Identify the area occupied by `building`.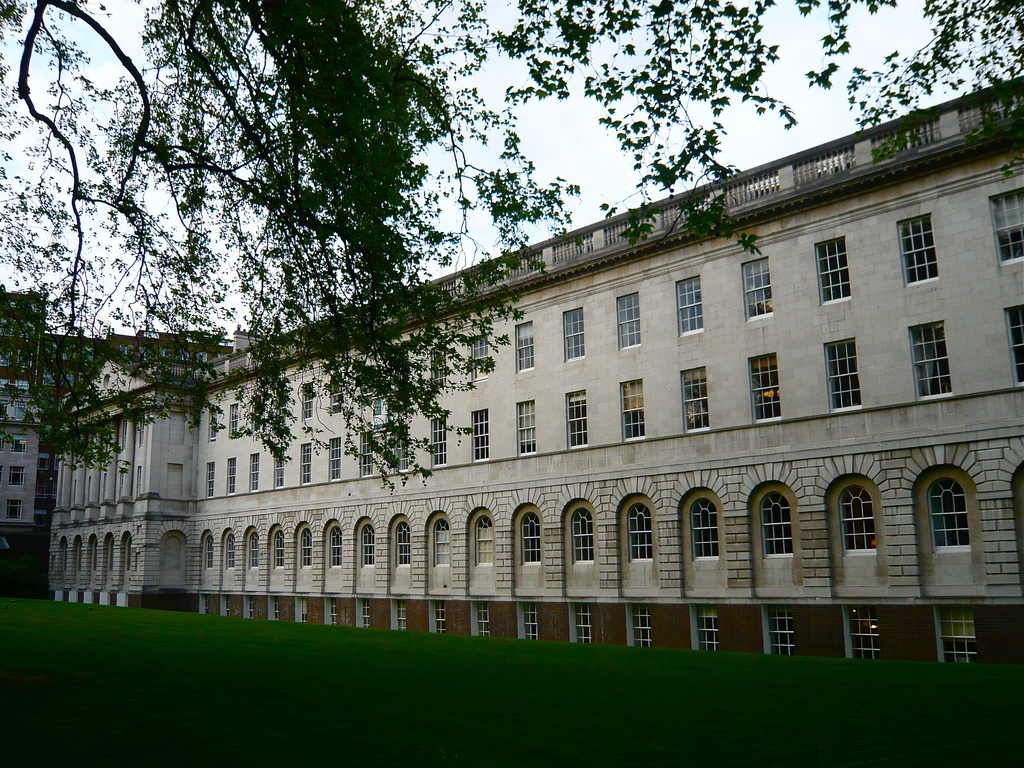
Area: [0, 288, 234, 532].
